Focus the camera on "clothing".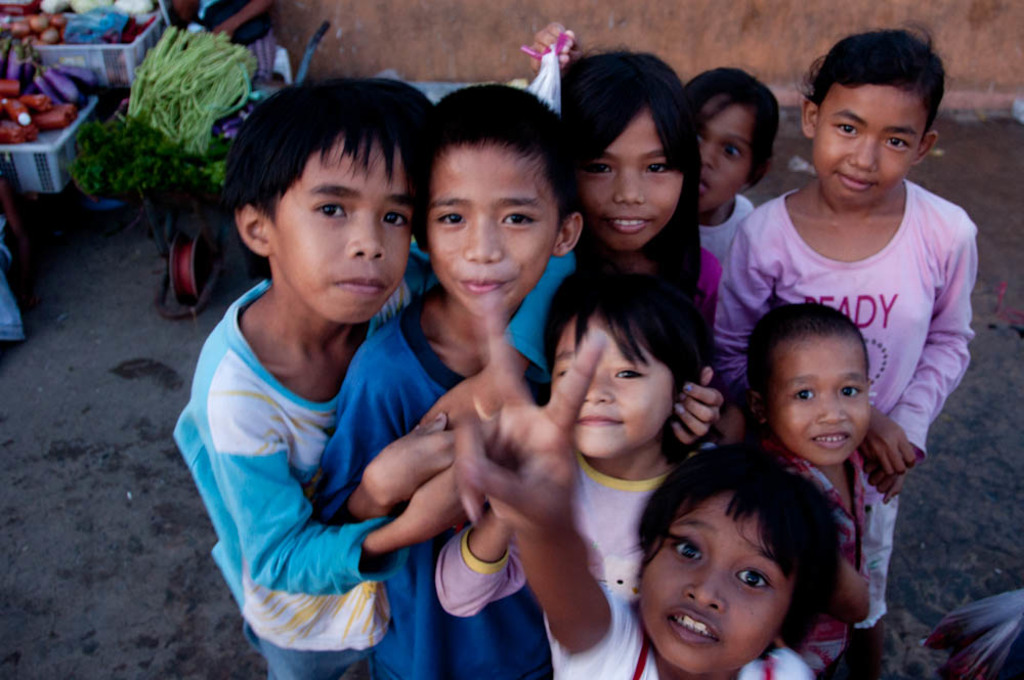
Focus region: bbox=(706, 170, 977, 622).
